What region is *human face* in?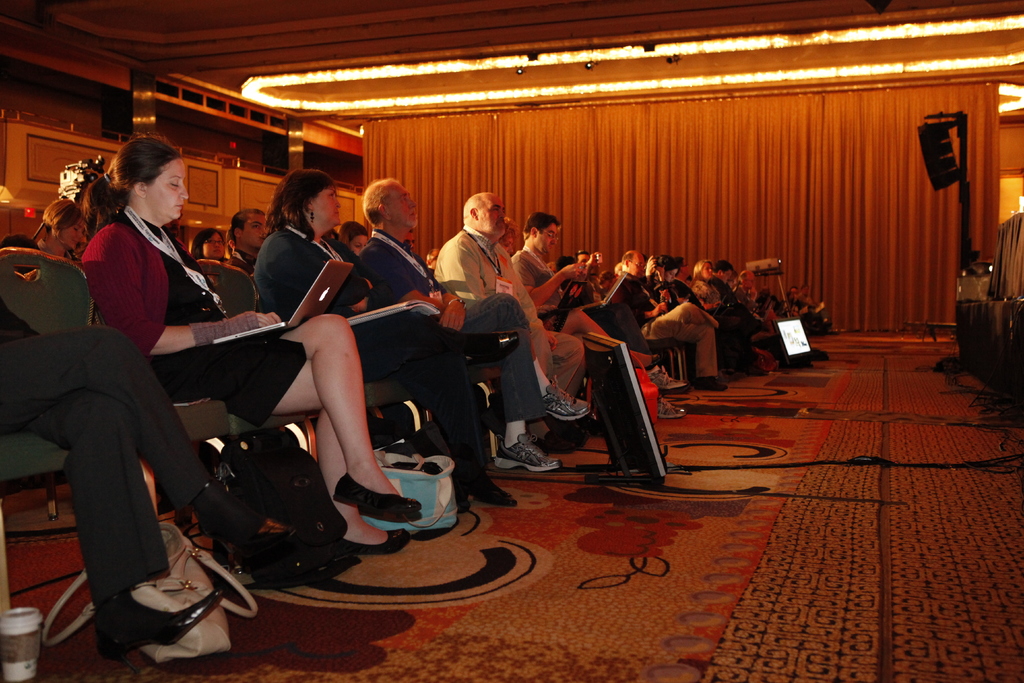
x1=532 y1=226 x2=561 y2=259.
